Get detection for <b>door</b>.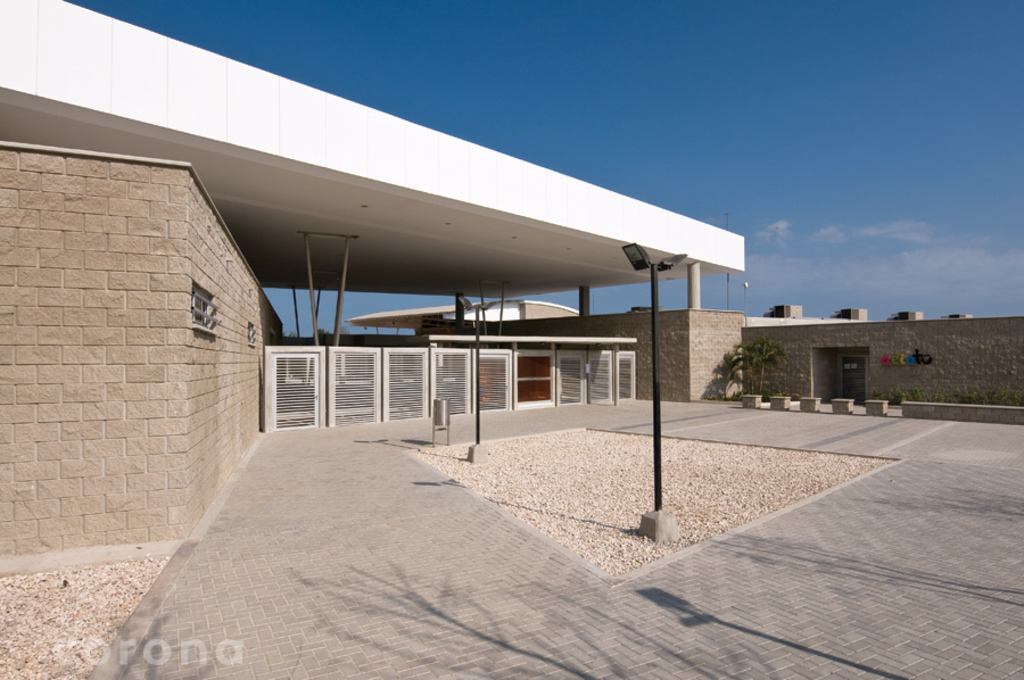
Detection: region(841, 357, 868, 404).
